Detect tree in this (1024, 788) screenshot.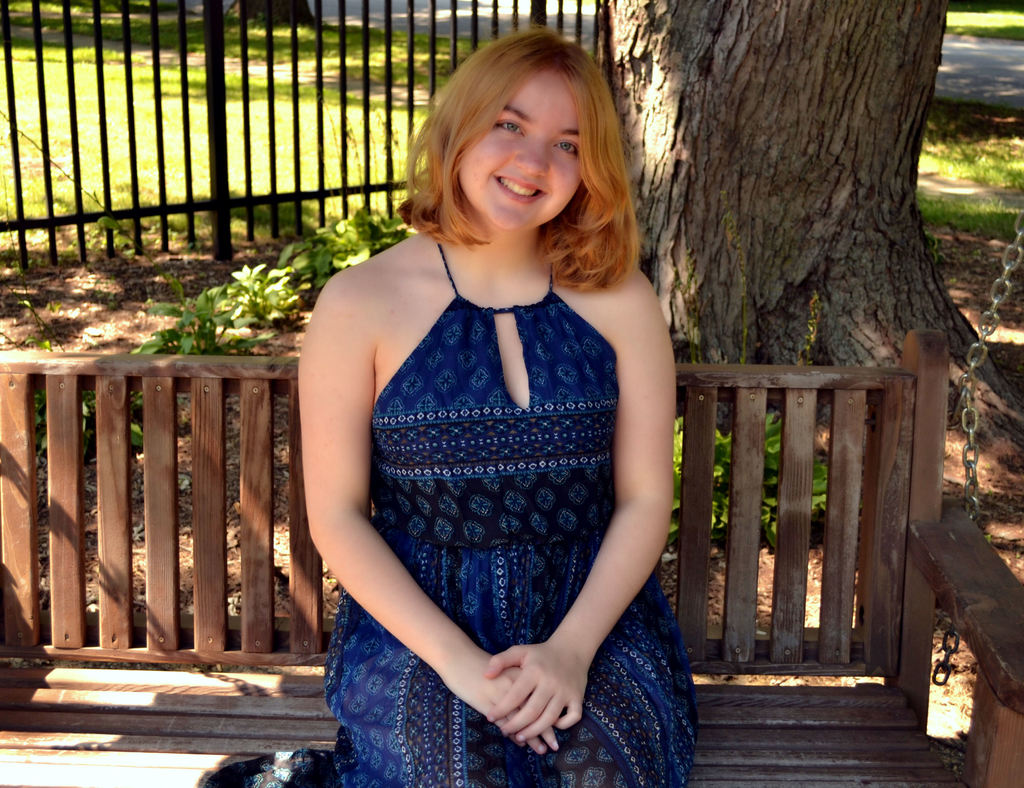
Detection: [x1=611, y1=0, x2=1023, y2=438].
